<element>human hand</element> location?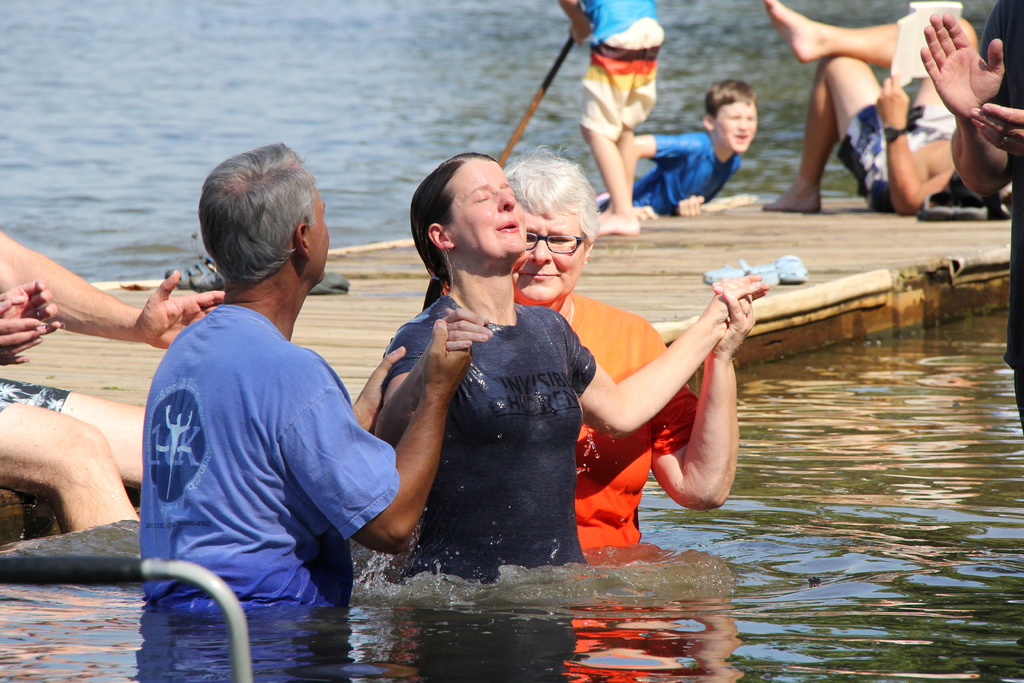
{"left": 924, "top": 3, "right": 1012, "bottom": 101}
